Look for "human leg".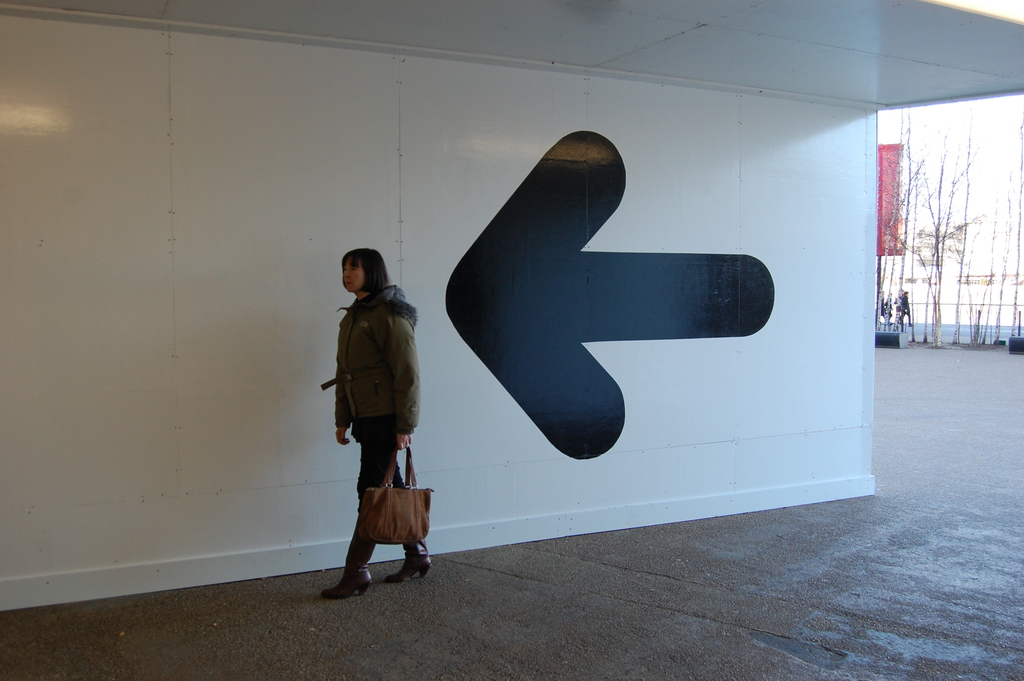
Found: (323, 429, 399, 597).
